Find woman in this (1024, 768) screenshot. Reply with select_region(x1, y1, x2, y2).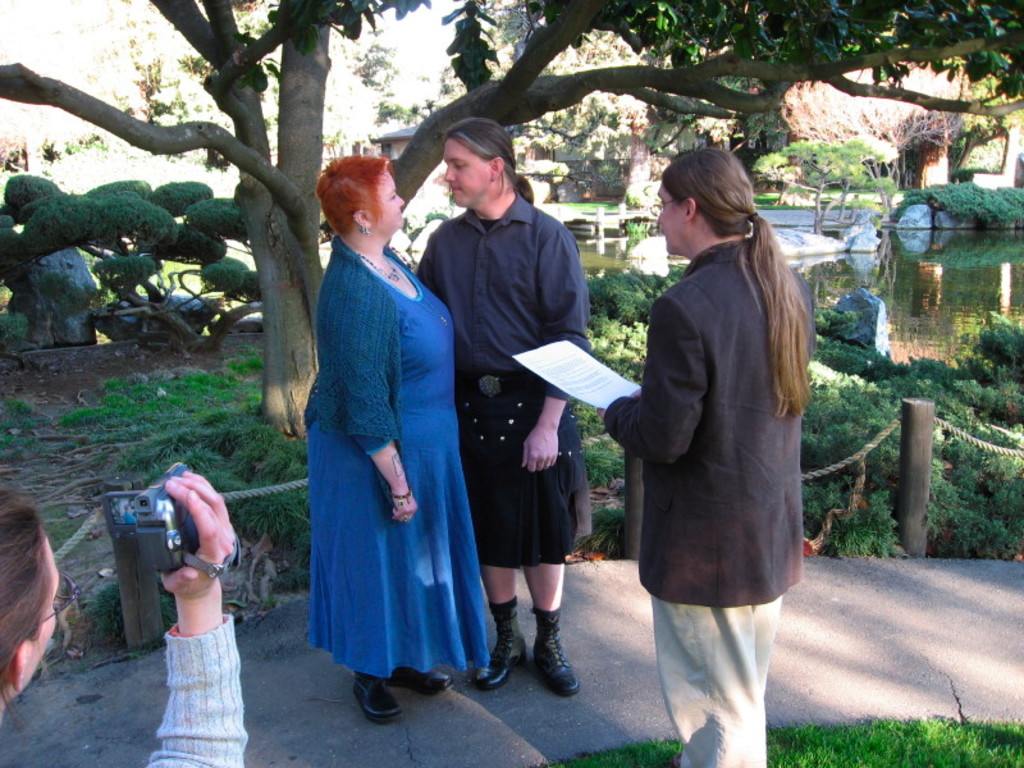
select_region(593, 148, 815, 767).
